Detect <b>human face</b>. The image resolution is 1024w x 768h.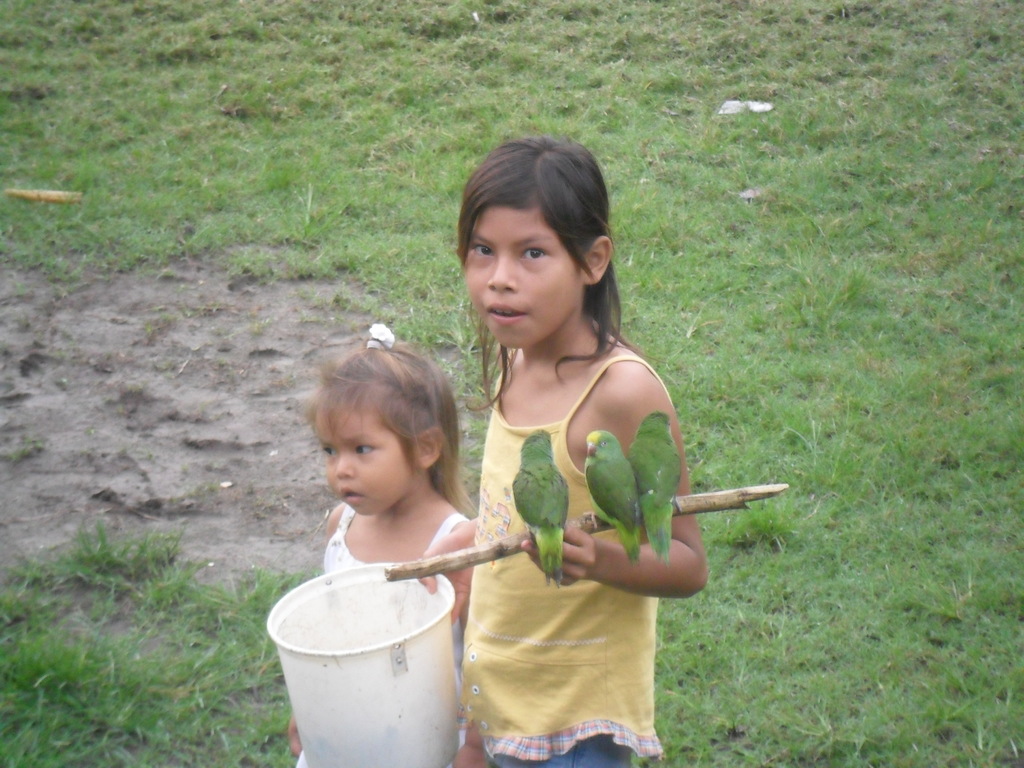
310 404 404 518.
